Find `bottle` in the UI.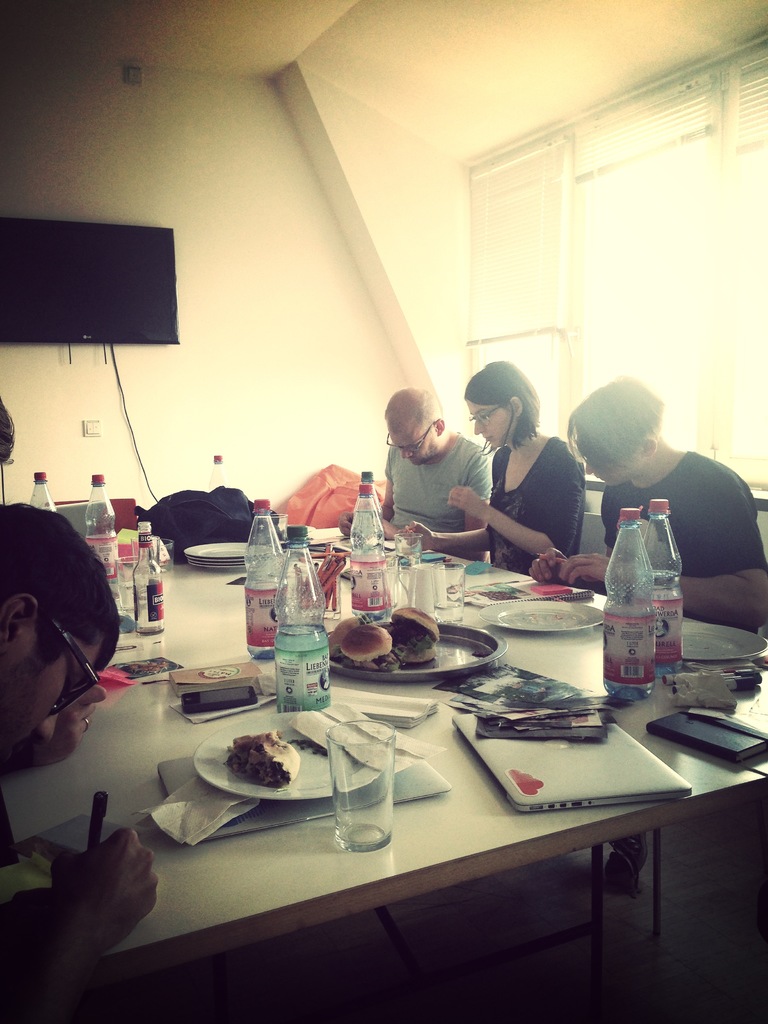
UI element at <region>29, 473, 55, 511</region>.
